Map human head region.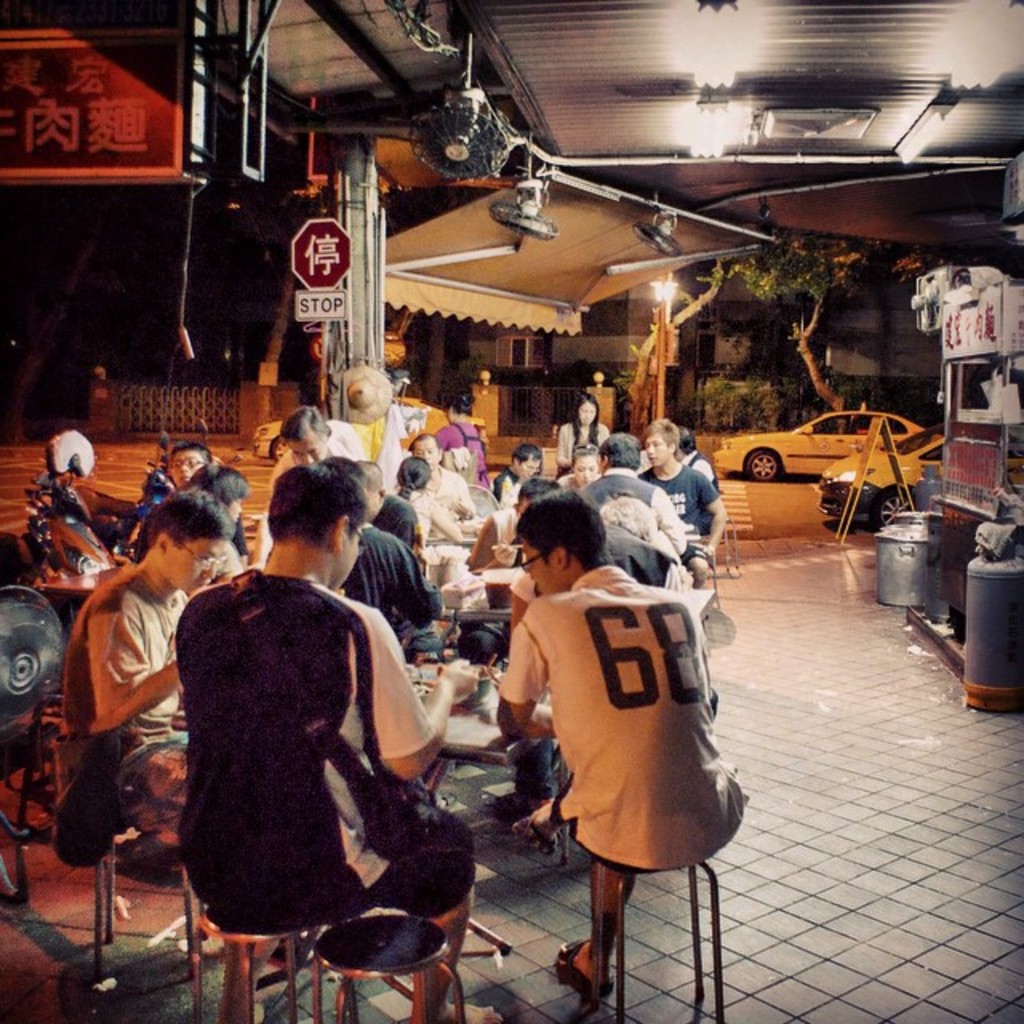
Mapped to region(280, 403, 331, 472).
